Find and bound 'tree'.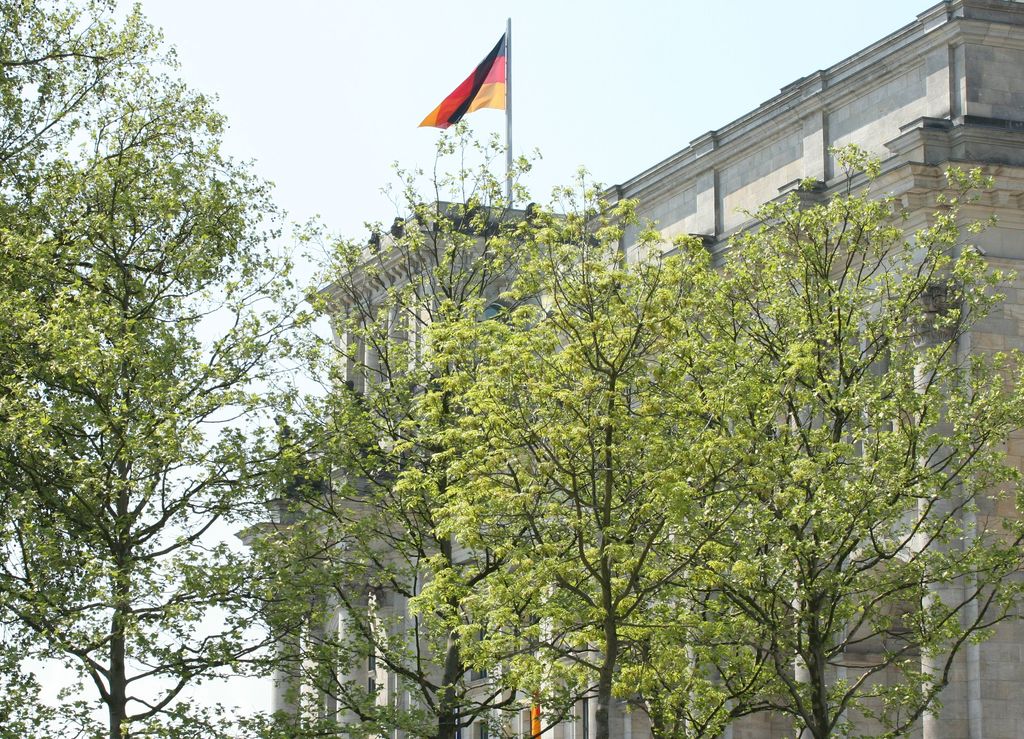
Bound: x1=44 y1=140 x2=324 y2=738.
